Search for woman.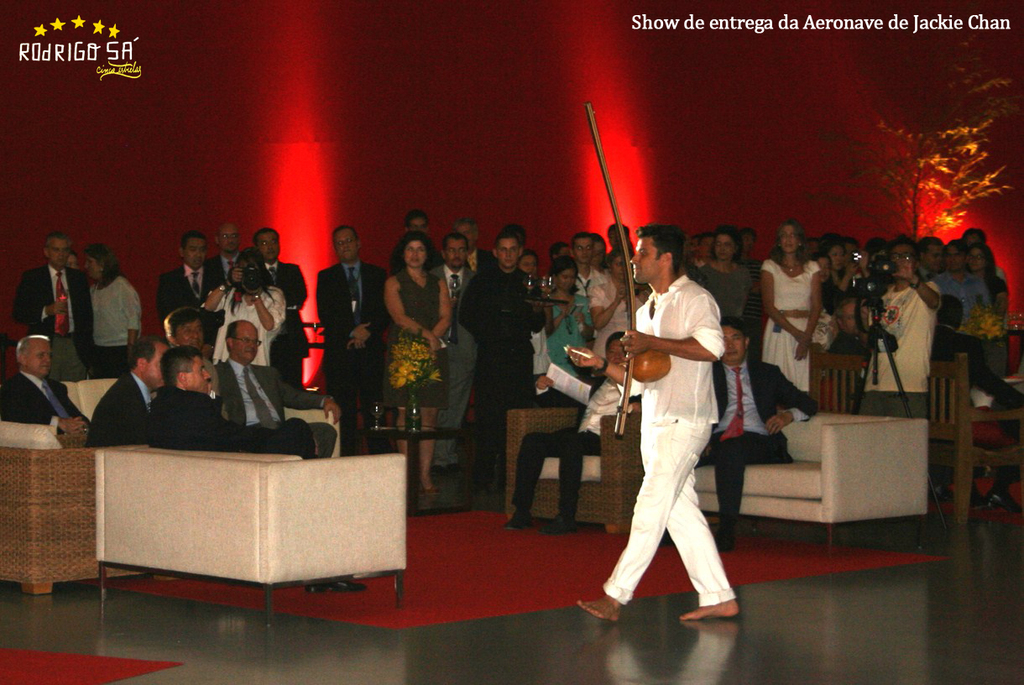
Found at 546:265:588:380.
